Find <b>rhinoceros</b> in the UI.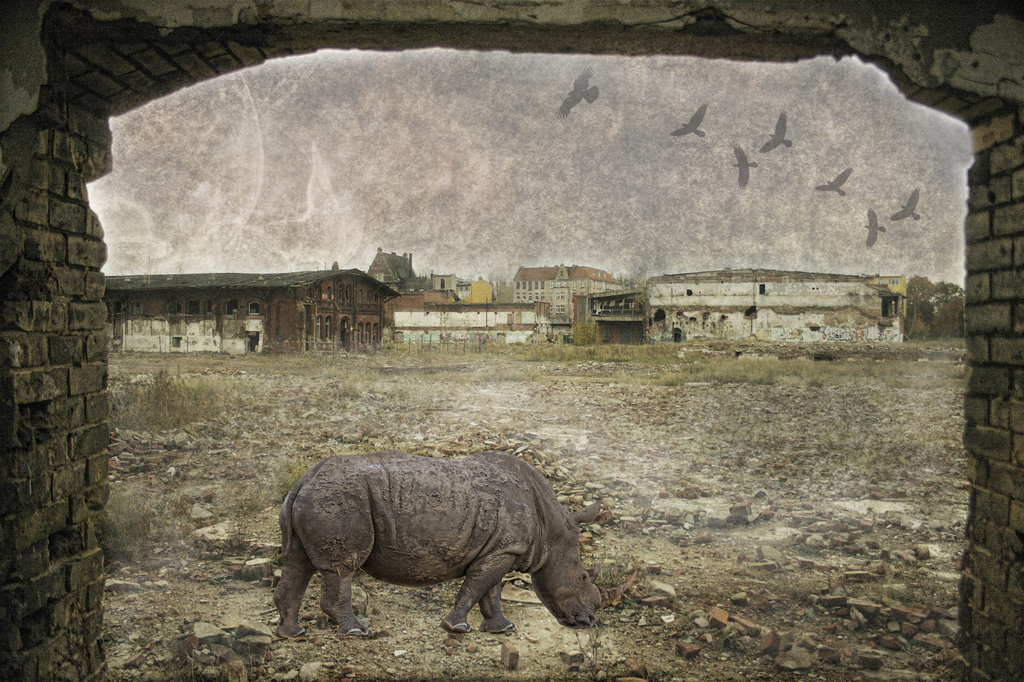
UI element at 275 450 614 643.
